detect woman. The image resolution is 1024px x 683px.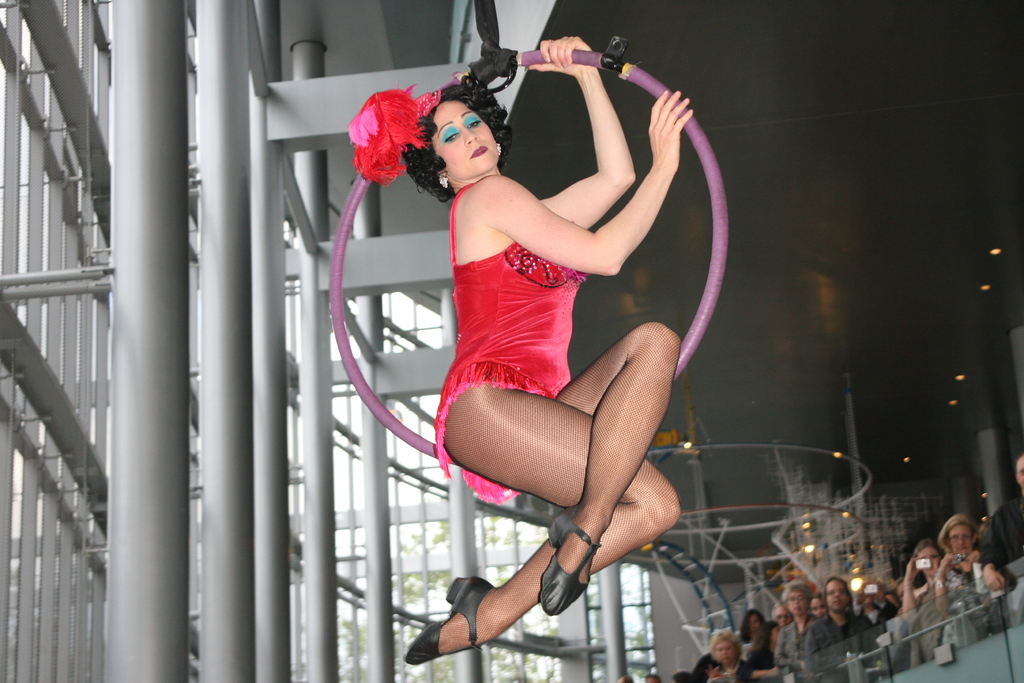
934 518 1012 656.
